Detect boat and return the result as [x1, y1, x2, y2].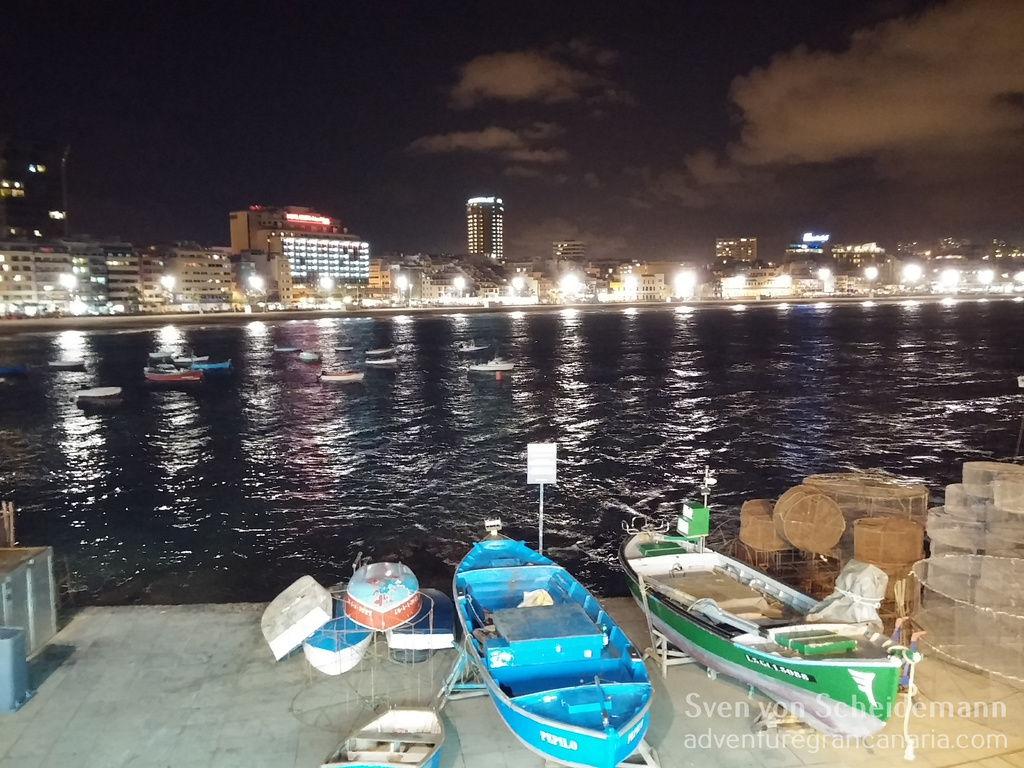
[456, 341, 486, 352].
